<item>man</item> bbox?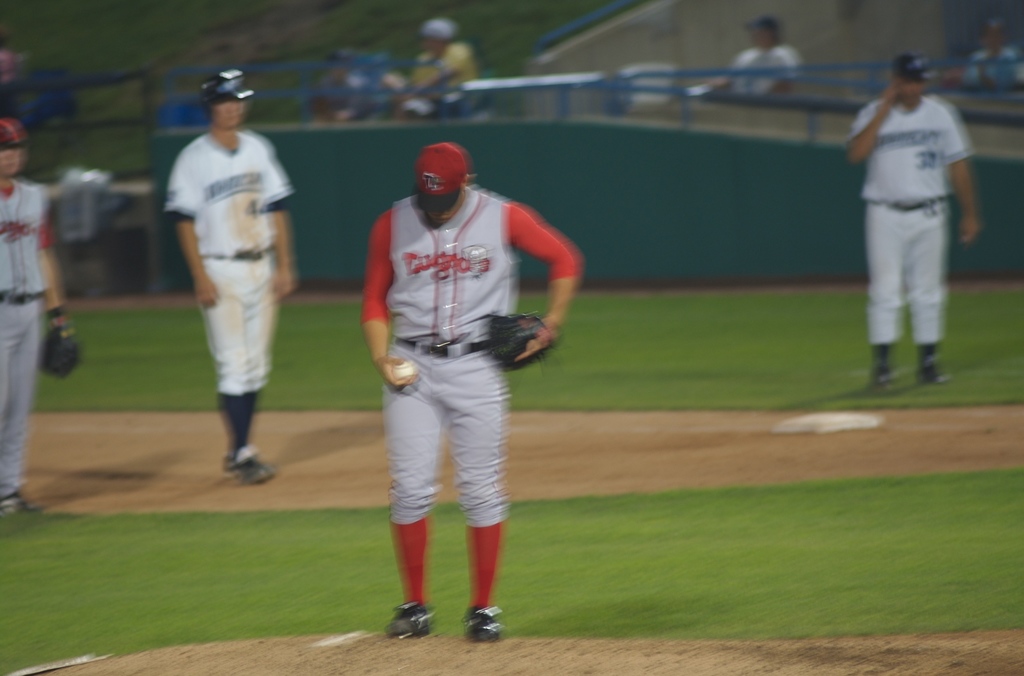
box(846, 49, 976, 385)
